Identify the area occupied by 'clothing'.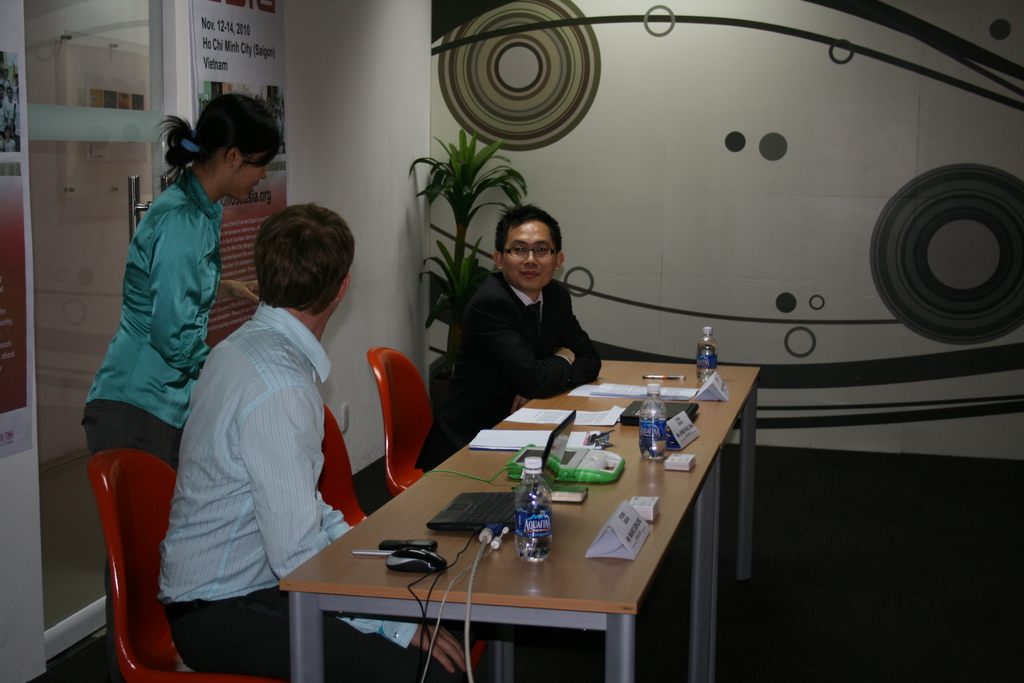
Area: bbox=(82, 167, 222, 682).
